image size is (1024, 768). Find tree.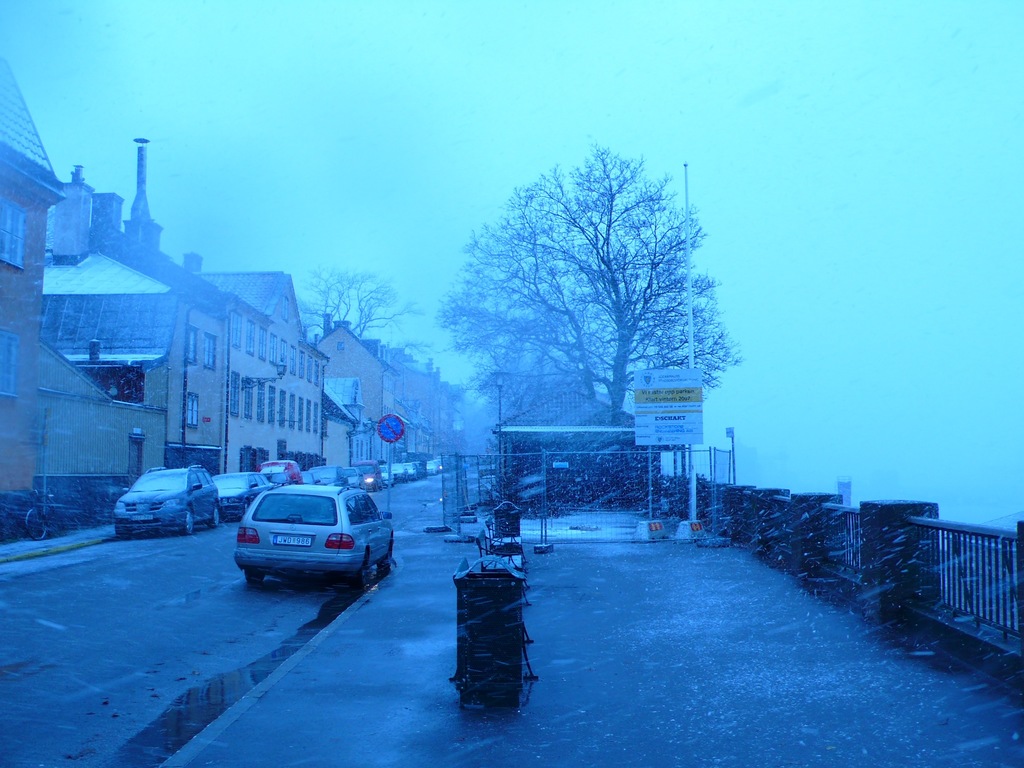
[440, 143, 730, 410].
